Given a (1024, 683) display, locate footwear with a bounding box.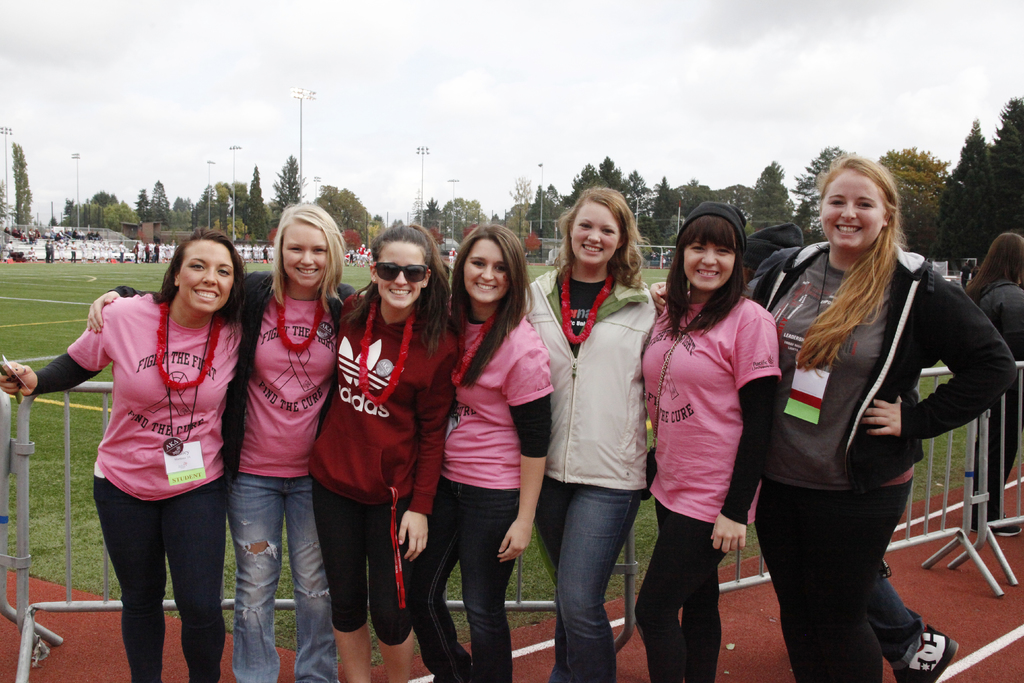
Located: <bbox>888, 625, 958, 682</bbox>.
